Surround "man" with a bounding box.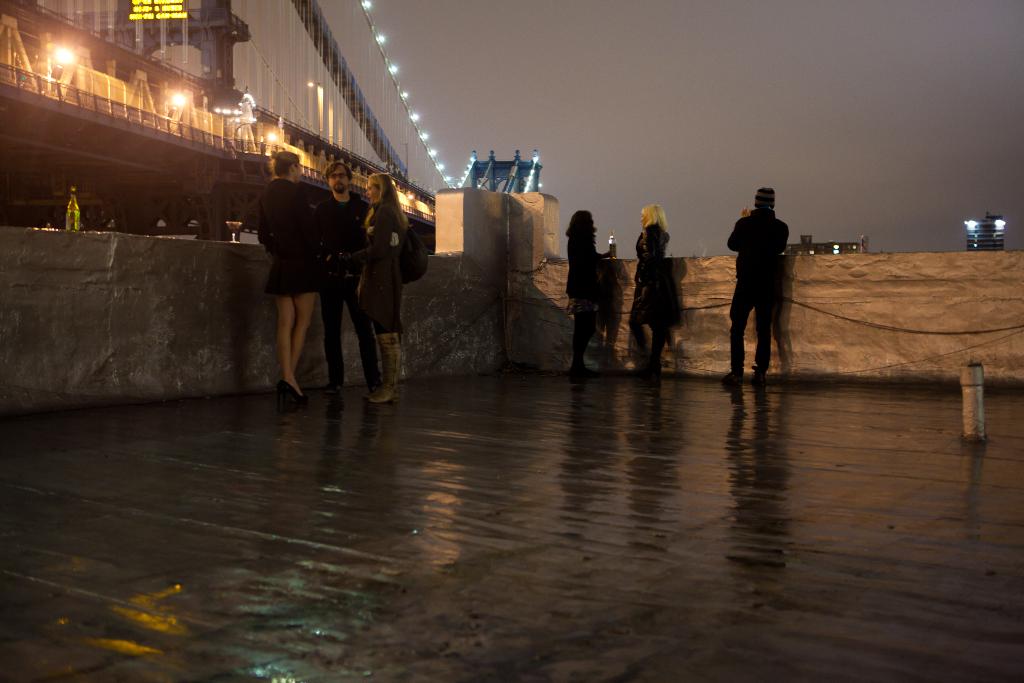
733 177 813 381.
